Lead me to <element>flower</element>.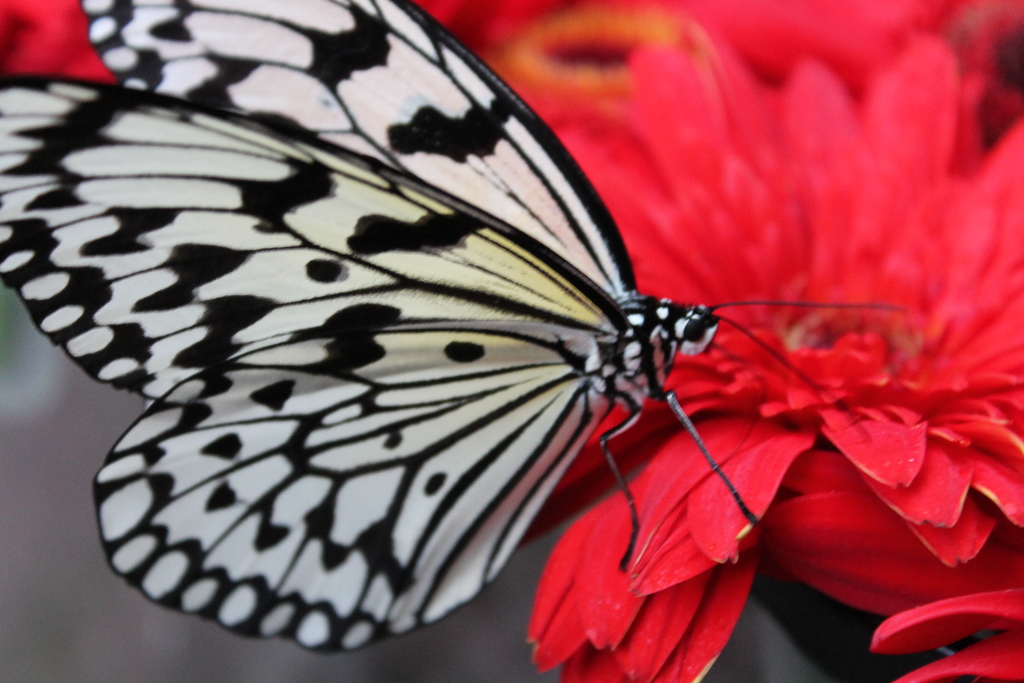
Lead to locate(0, 0, 1023, 682).
